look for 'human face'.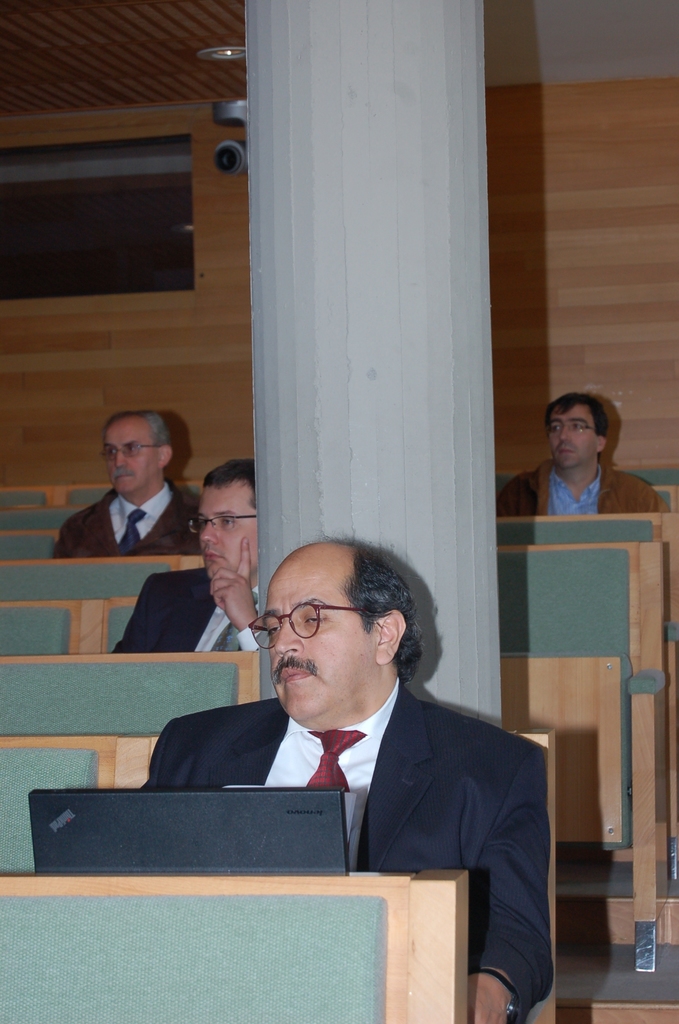
Found: {"left": 198, "top": 489, "right": 258, "bottom": 582}.
